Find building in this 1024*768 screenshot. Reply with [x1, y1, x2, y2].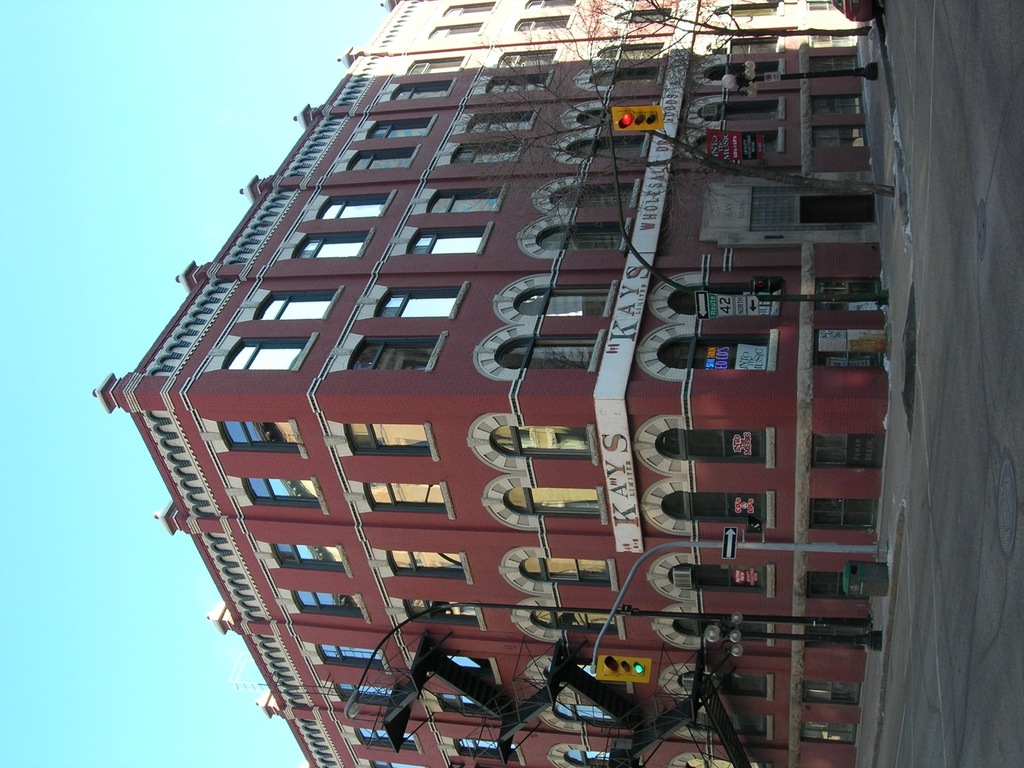
[89, 0, 892, 767].
